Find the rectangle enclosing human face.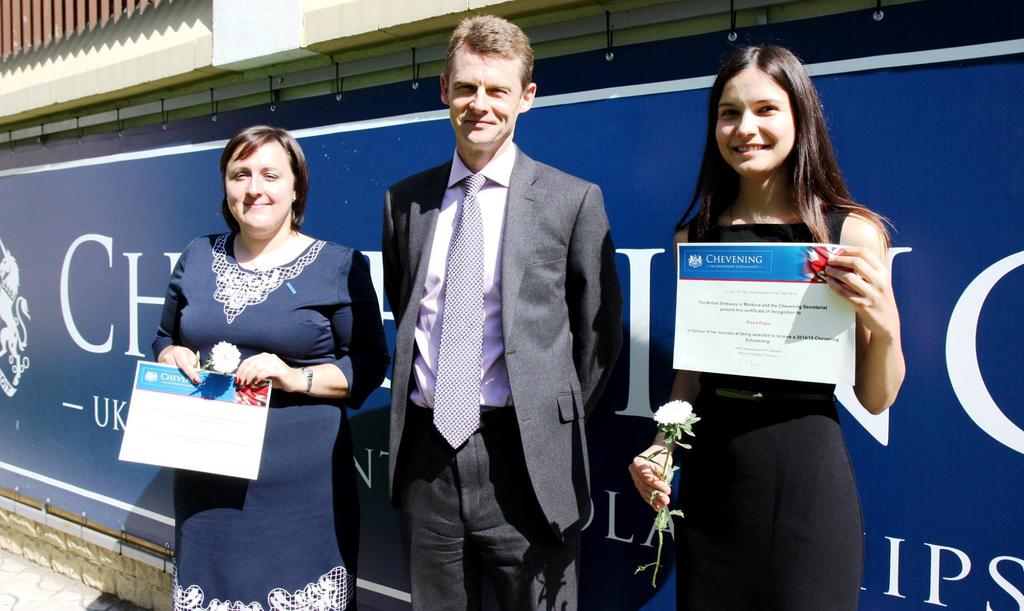
bbox(225, 139, 296, 232).
